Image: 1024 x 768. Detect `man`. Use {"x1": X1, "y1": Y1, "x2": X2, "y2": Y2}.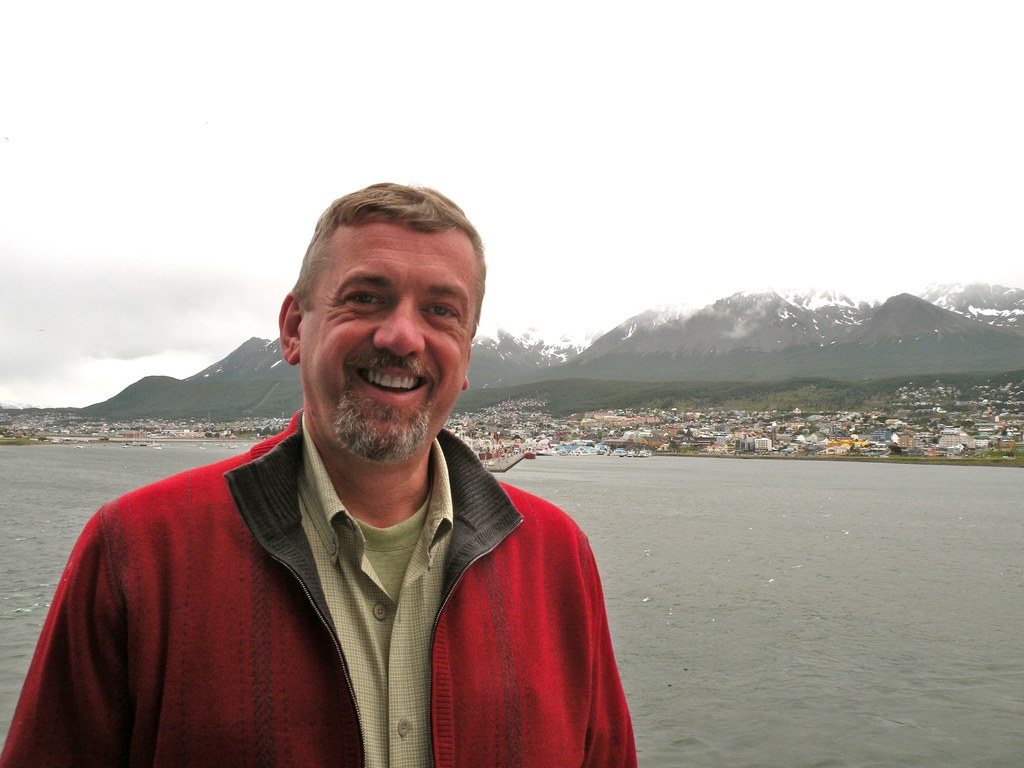
{"x1": 216, "y1": 175, "x2": 614, "y2": 714}.
